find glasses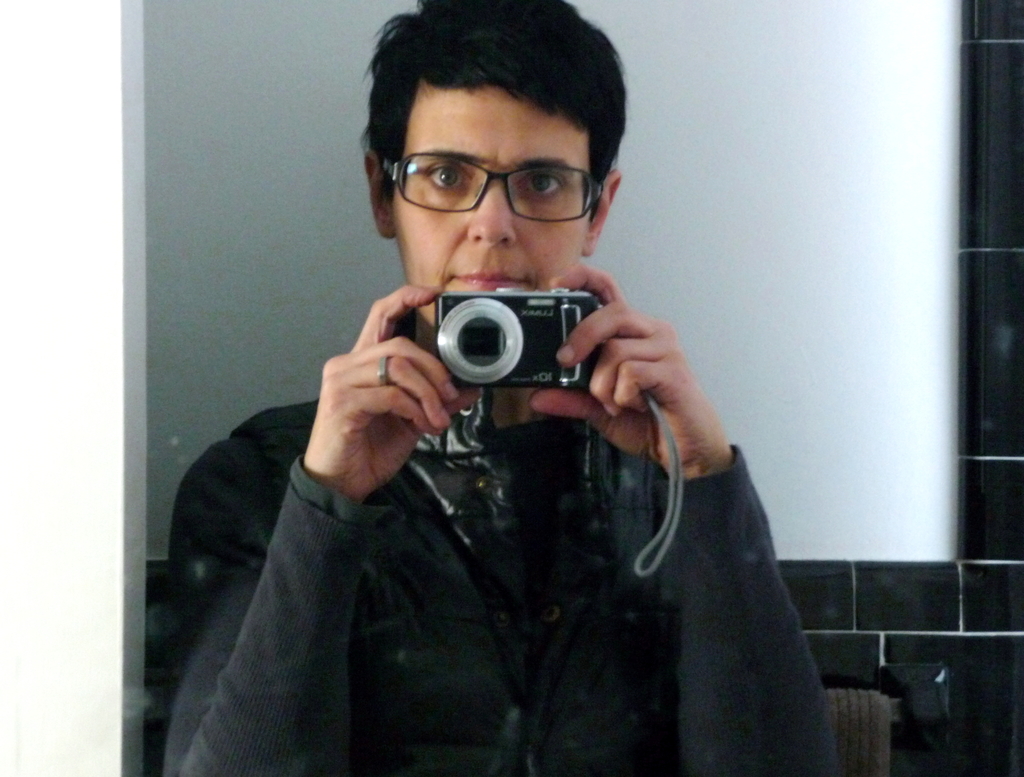
region(376, 138, 618, 213)
